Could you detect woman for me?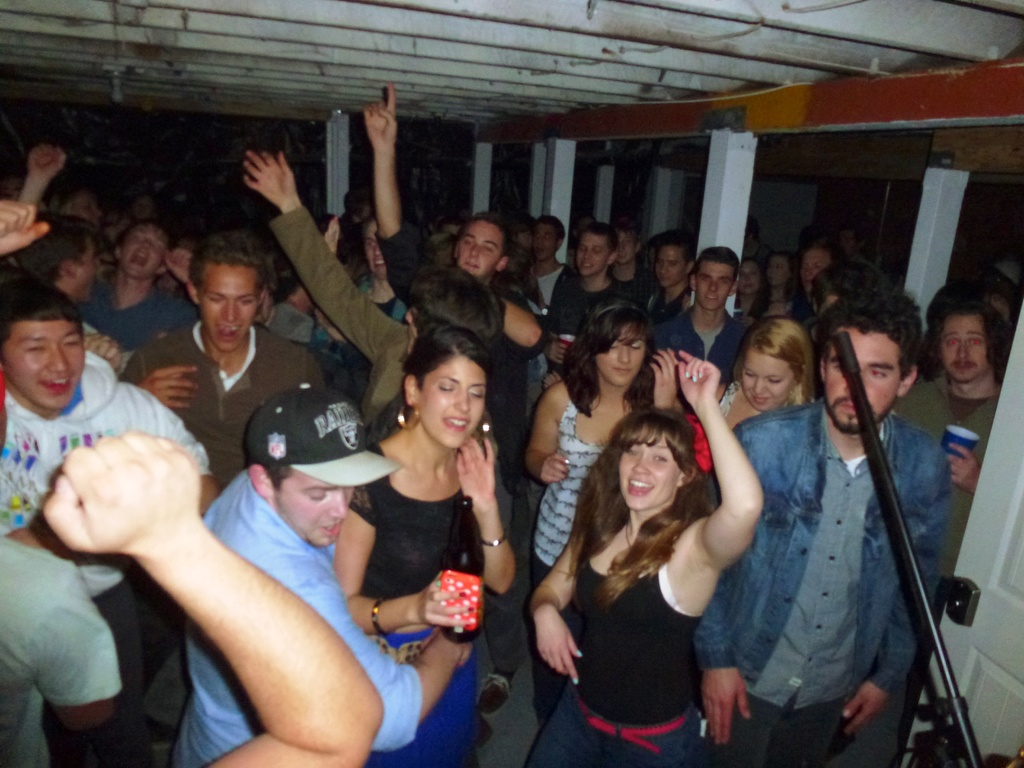
Detection result: left=491, top=238, right=543, bottom=401.
